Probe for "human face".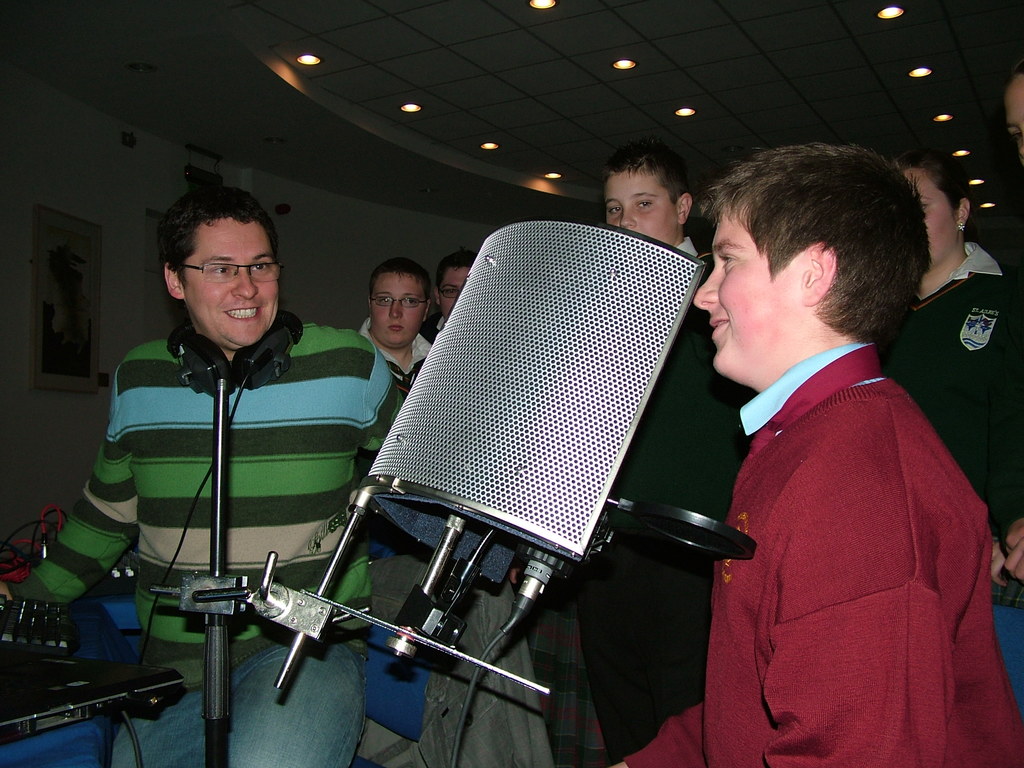
Probe result: rect(443, 268, 468, 319).
